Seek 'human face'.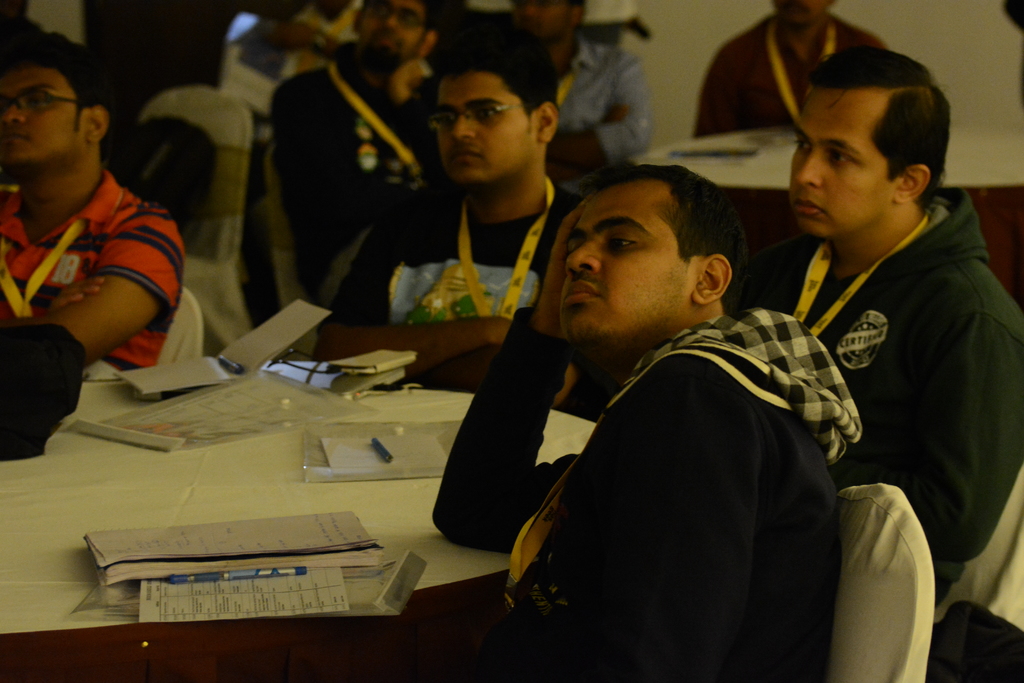
rect(559, 176, 692, 364).
